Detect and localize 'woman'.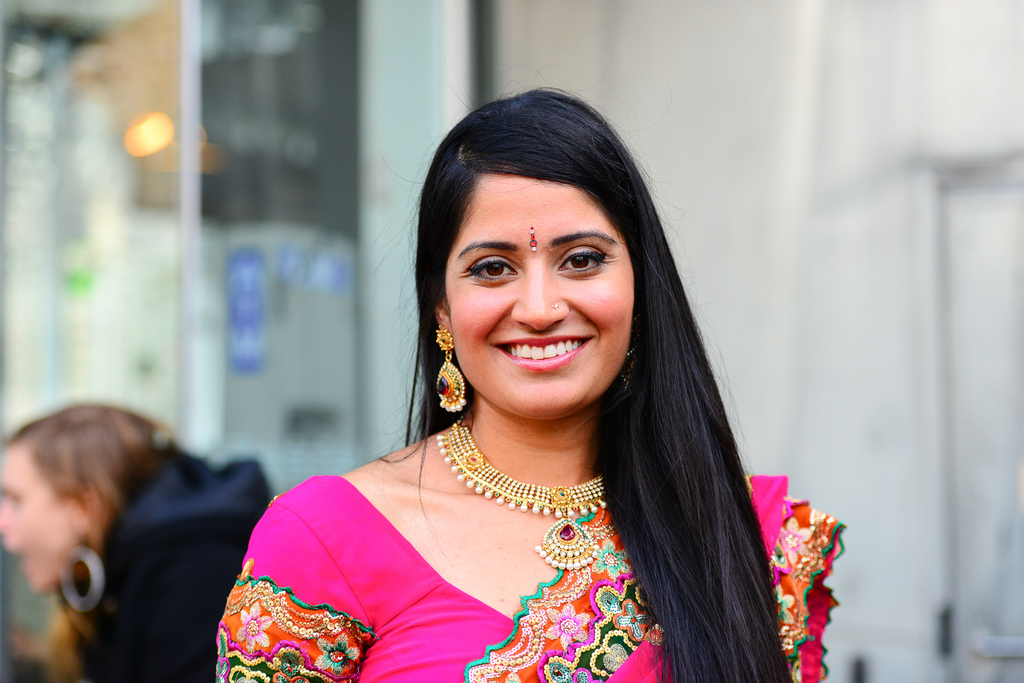
Localized at <box>0,396,284,682</box>.
